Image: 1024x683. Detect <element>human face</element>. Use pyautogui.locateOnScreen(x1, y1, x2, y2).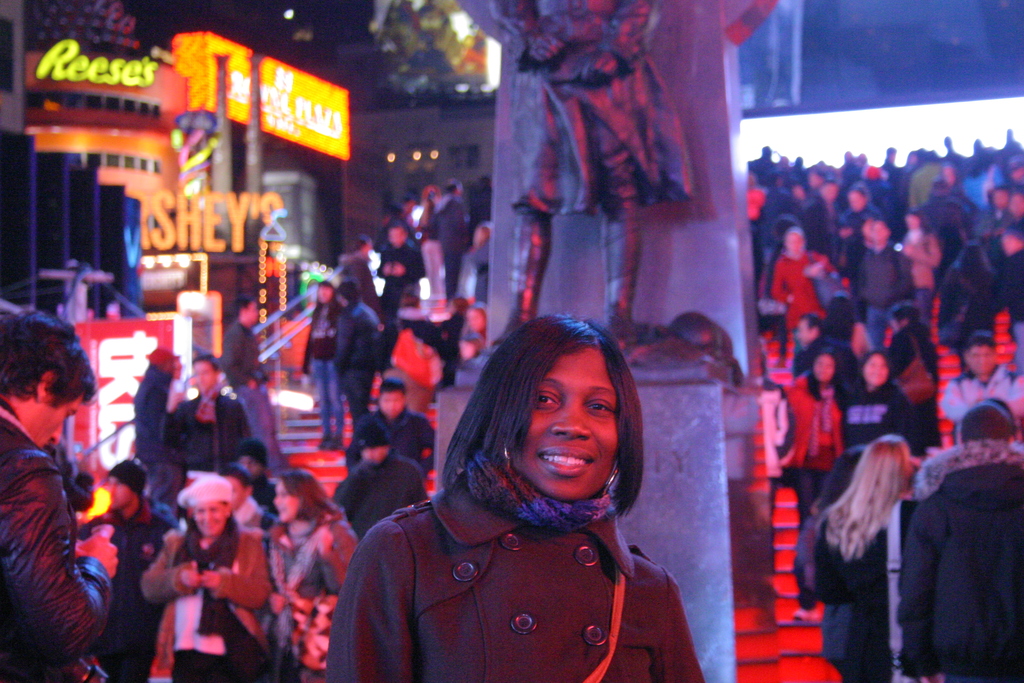
pyautogui.locateOnScreen(813, 353, 834, 384).
